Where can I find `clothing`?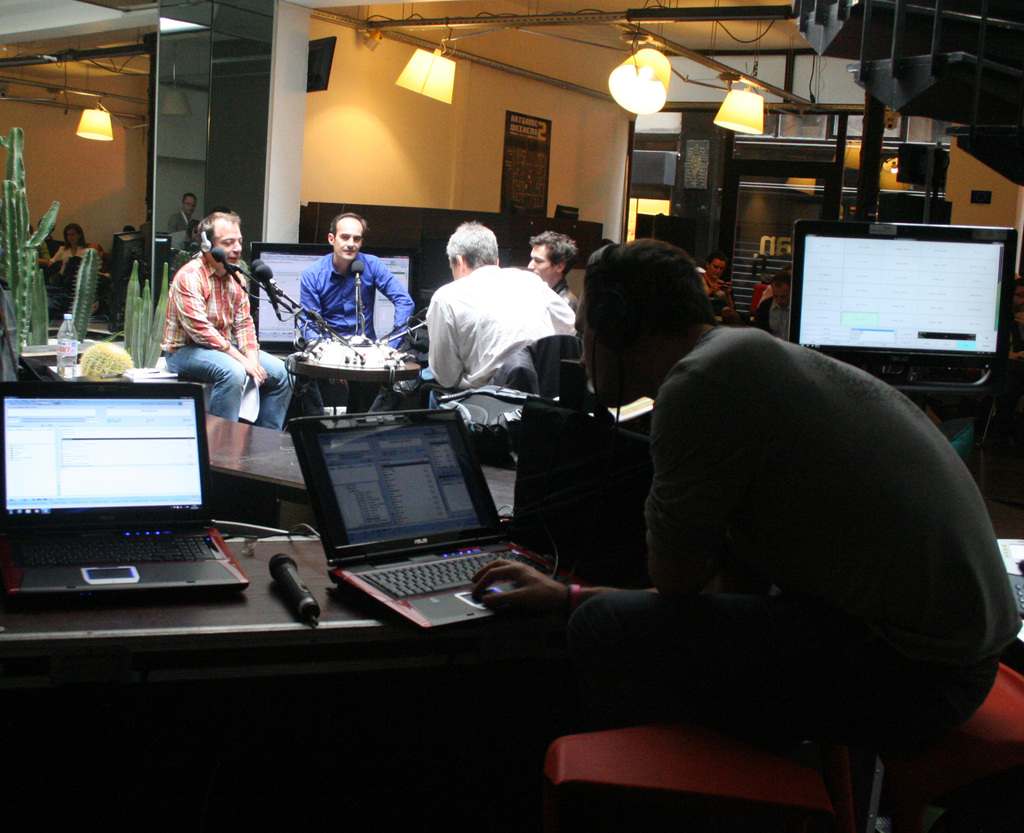
You can find it at (x1=159, y1=256, x2=298, y2=431).
